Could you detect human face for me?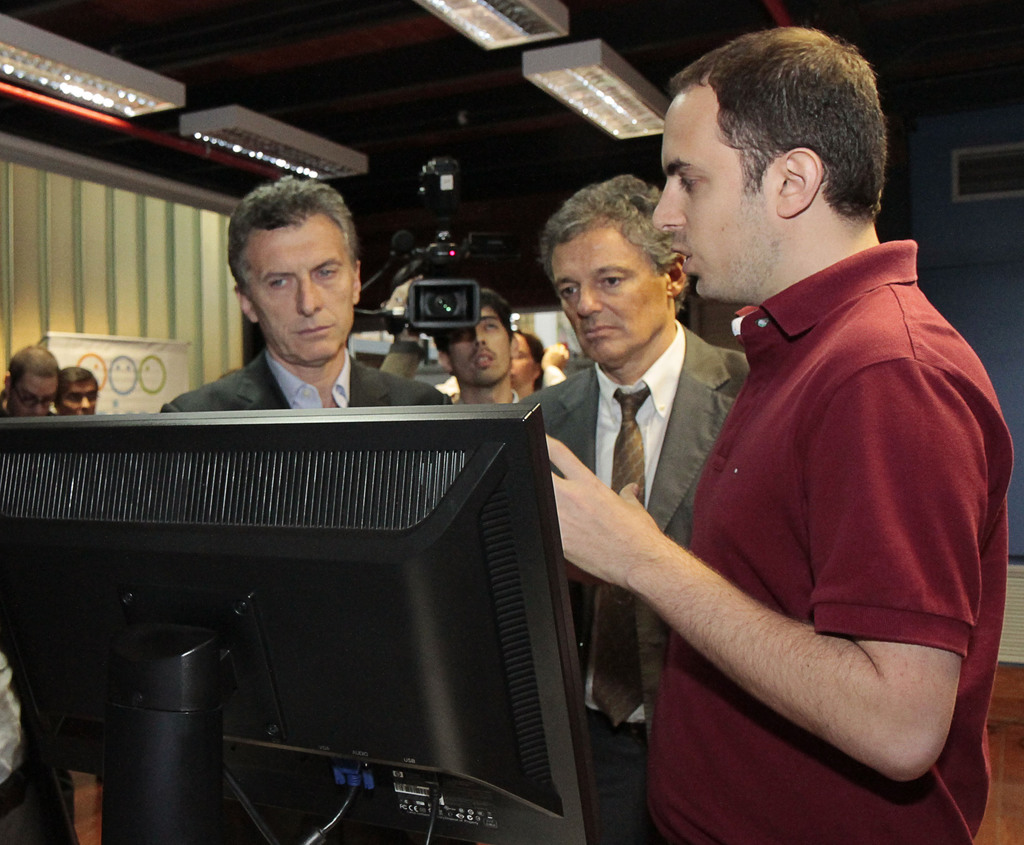
Detection result: <box>551,228,660,357</box>.
